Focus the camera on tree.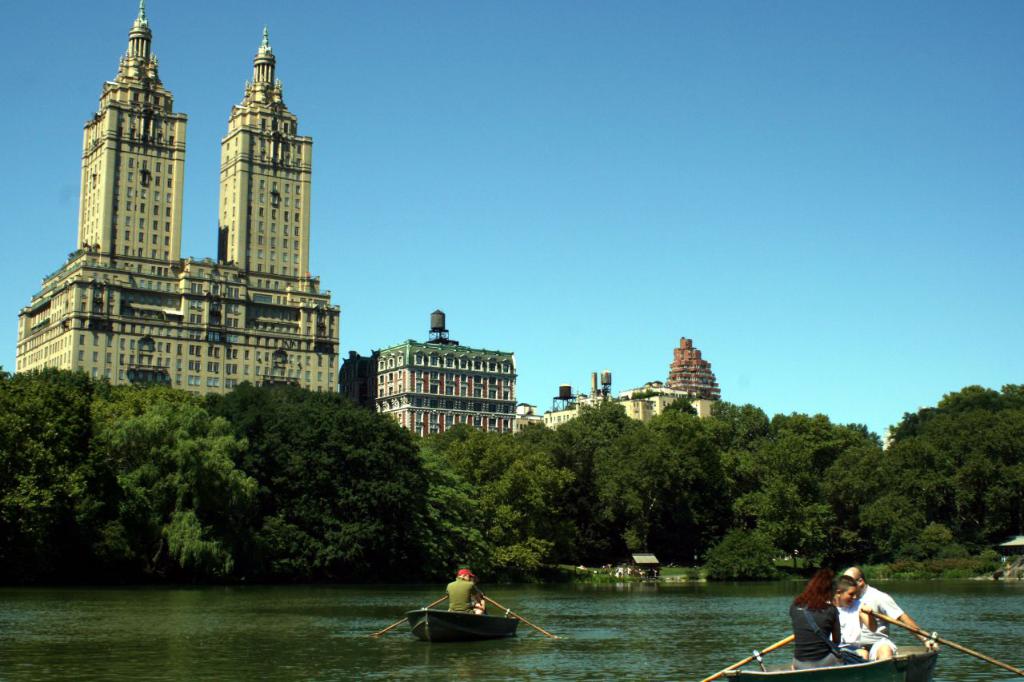
Focus region: 0, 367, 117, 545.
